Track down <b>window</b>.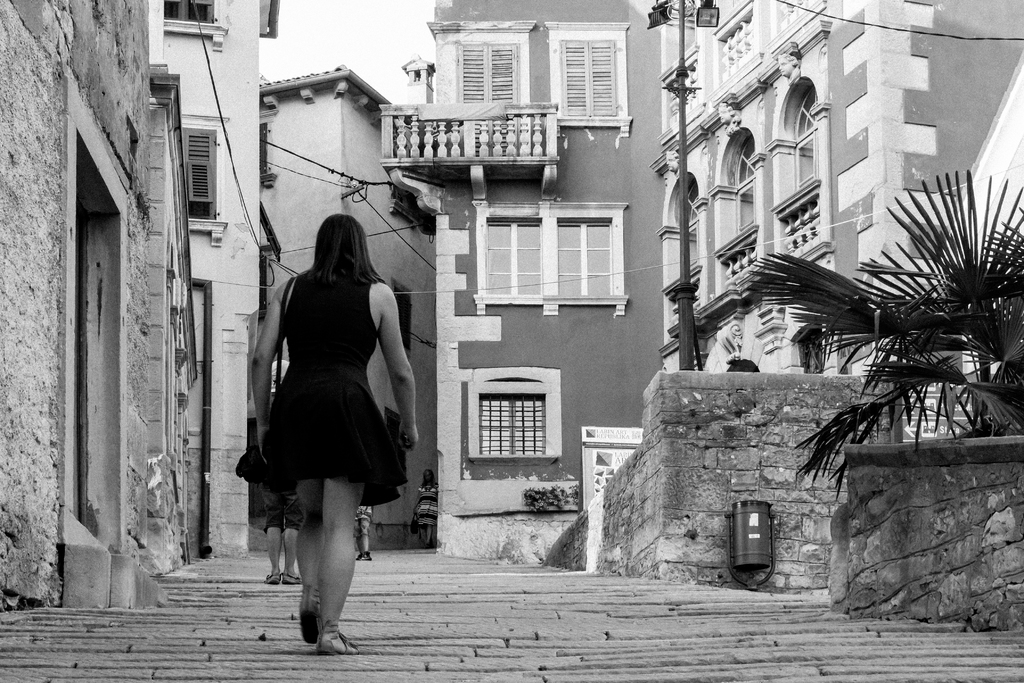
Tracked to (left=182, top=111, right=227, bottom=245).
